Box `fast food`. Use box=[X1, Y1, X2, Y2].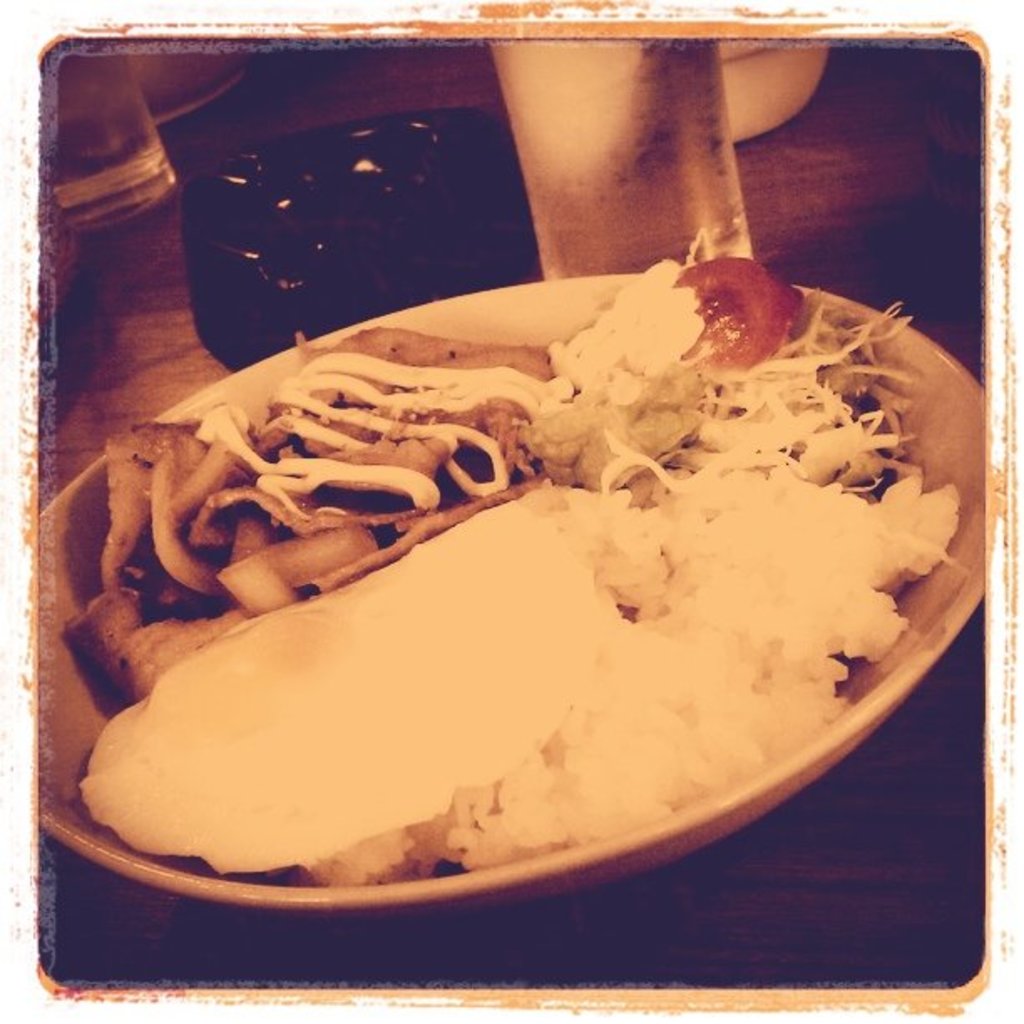
box=[37, 256, 952, 786].
